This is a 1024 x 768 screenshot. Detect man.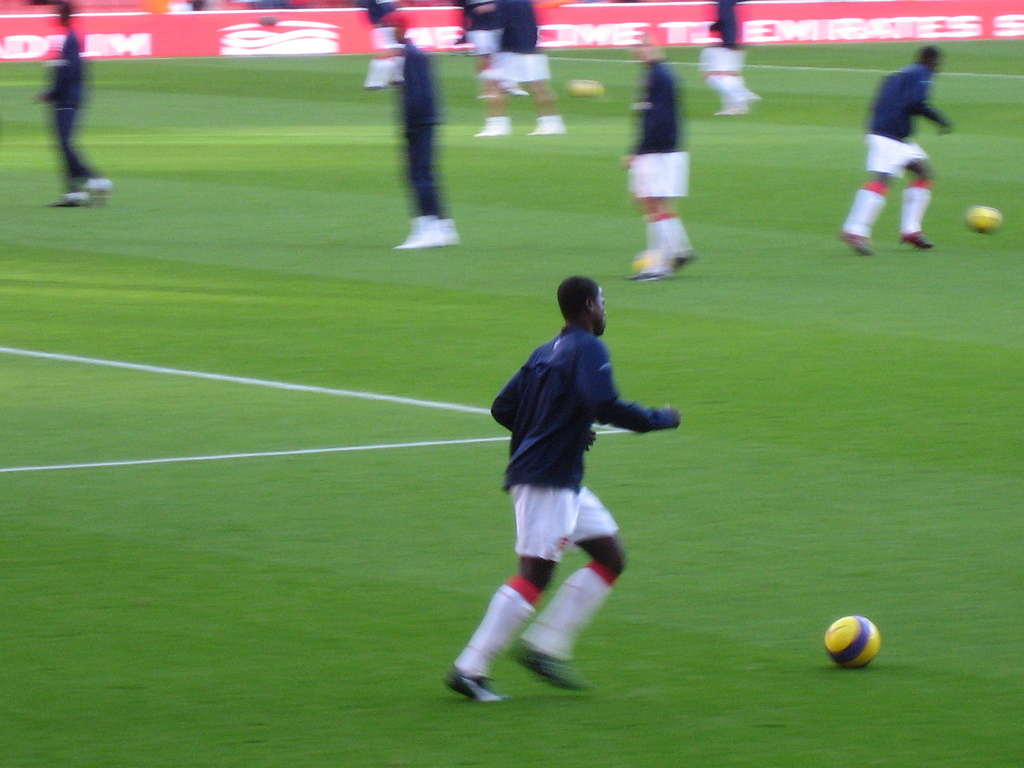
439/0/524/136.
